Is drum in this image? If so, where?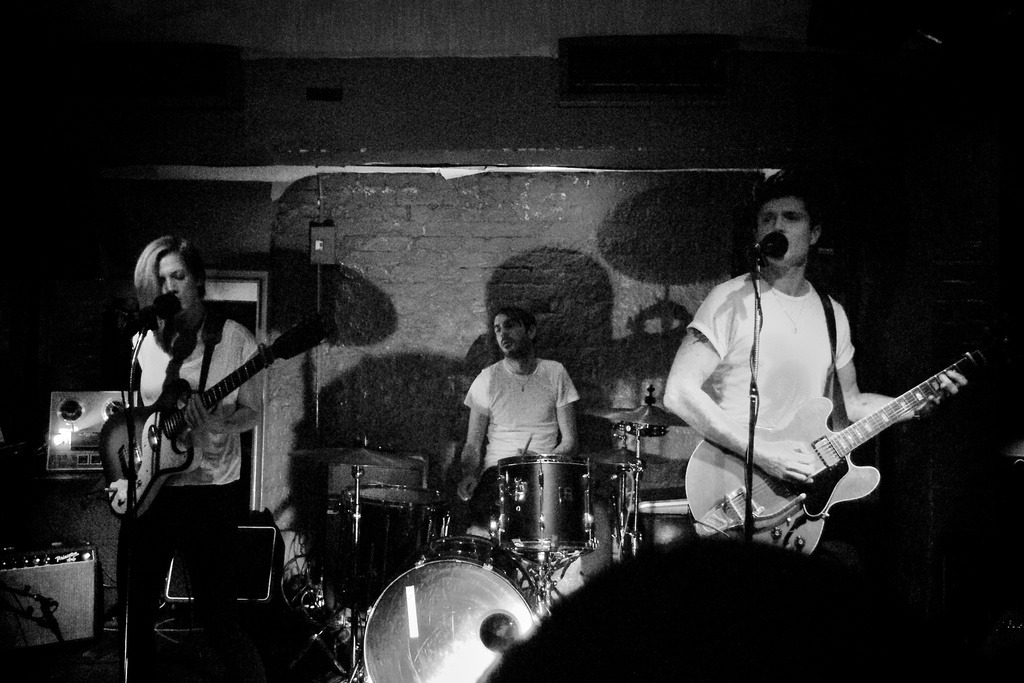
Yes, at [343,481,450,597].
